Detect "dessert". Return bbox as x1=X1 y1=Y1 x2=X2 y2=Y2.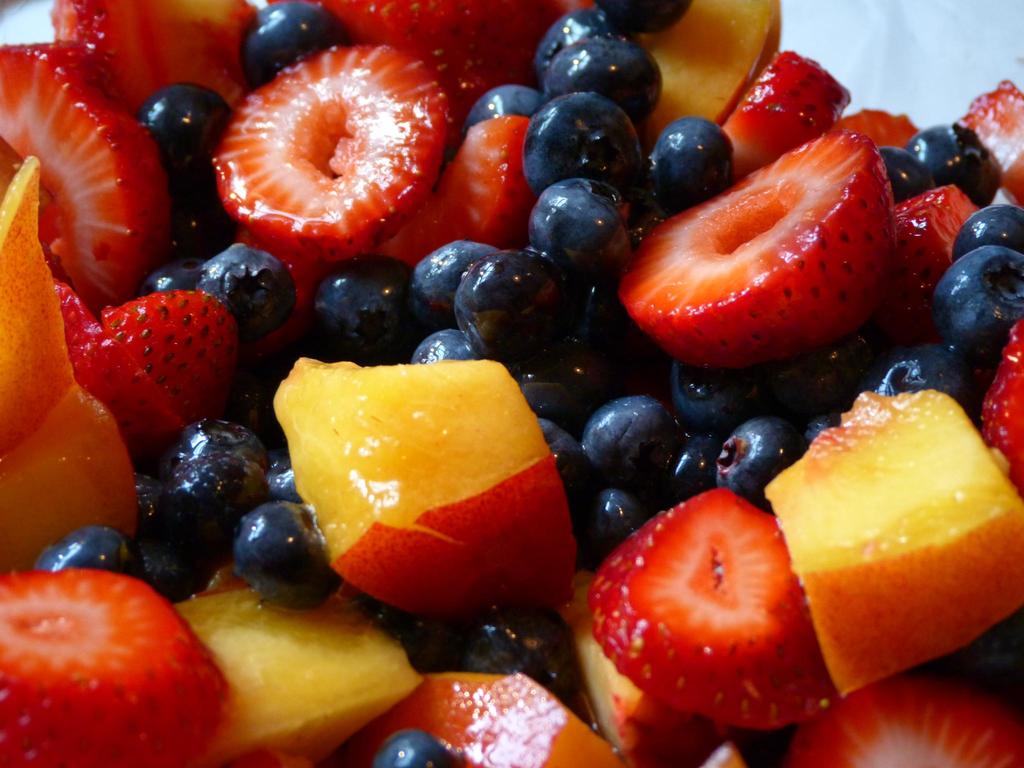
x1=983 y1=334 x2=1023 y2=497.
